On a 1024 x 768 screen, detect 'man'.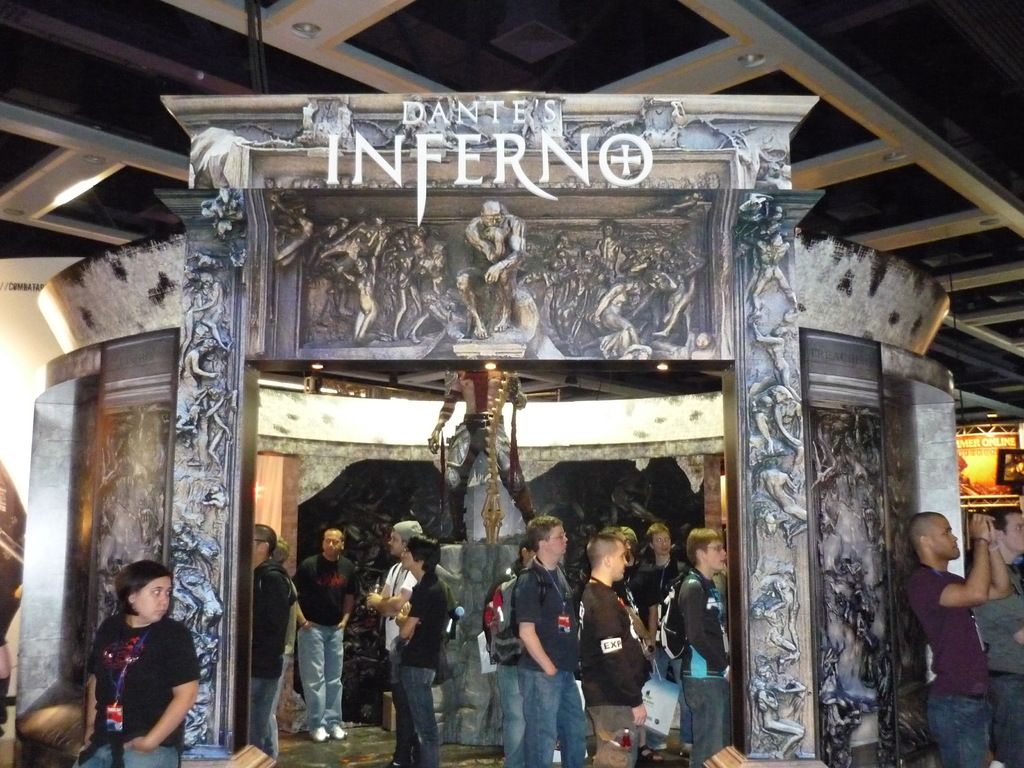
locate(900, 508, 1011, 767).
